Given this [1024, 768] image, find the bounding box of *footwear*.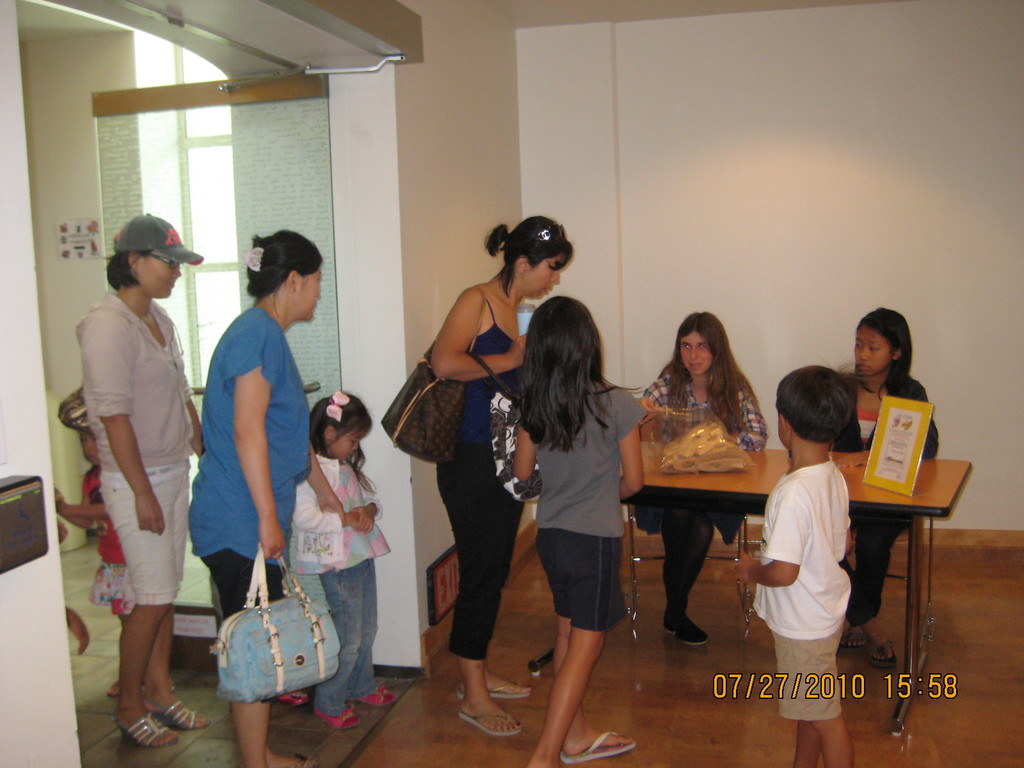
l=458, t=707, r=524, b=736.
